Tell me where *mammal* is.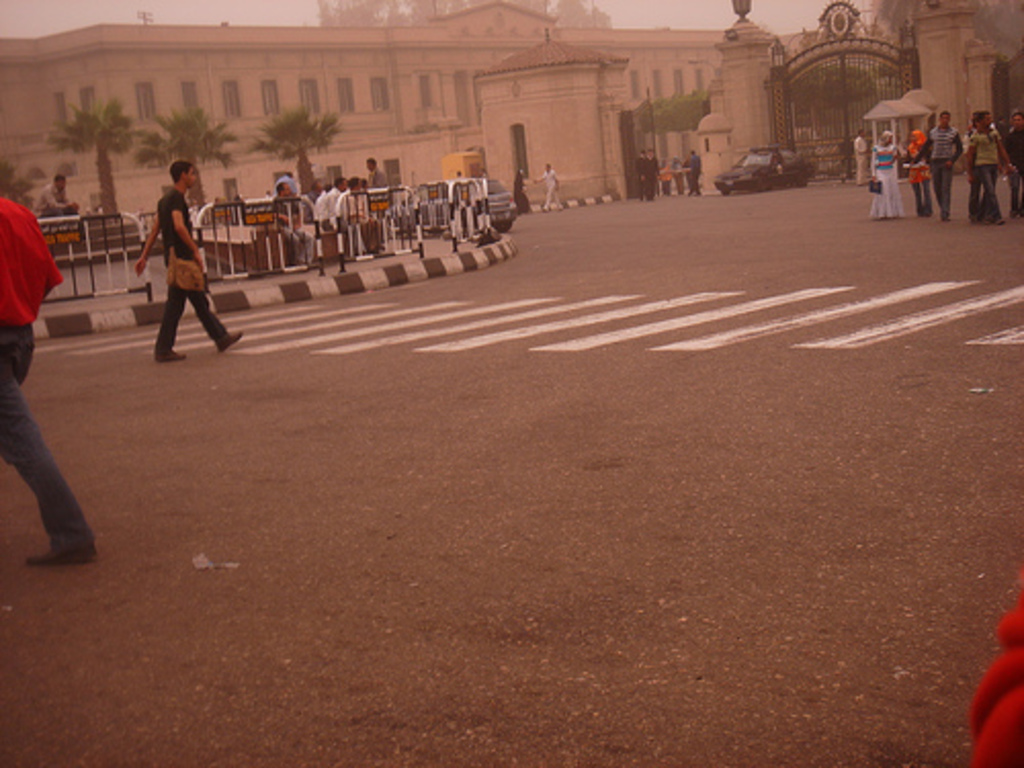
*mammal* is at locate(512, 162, 535, 213).
